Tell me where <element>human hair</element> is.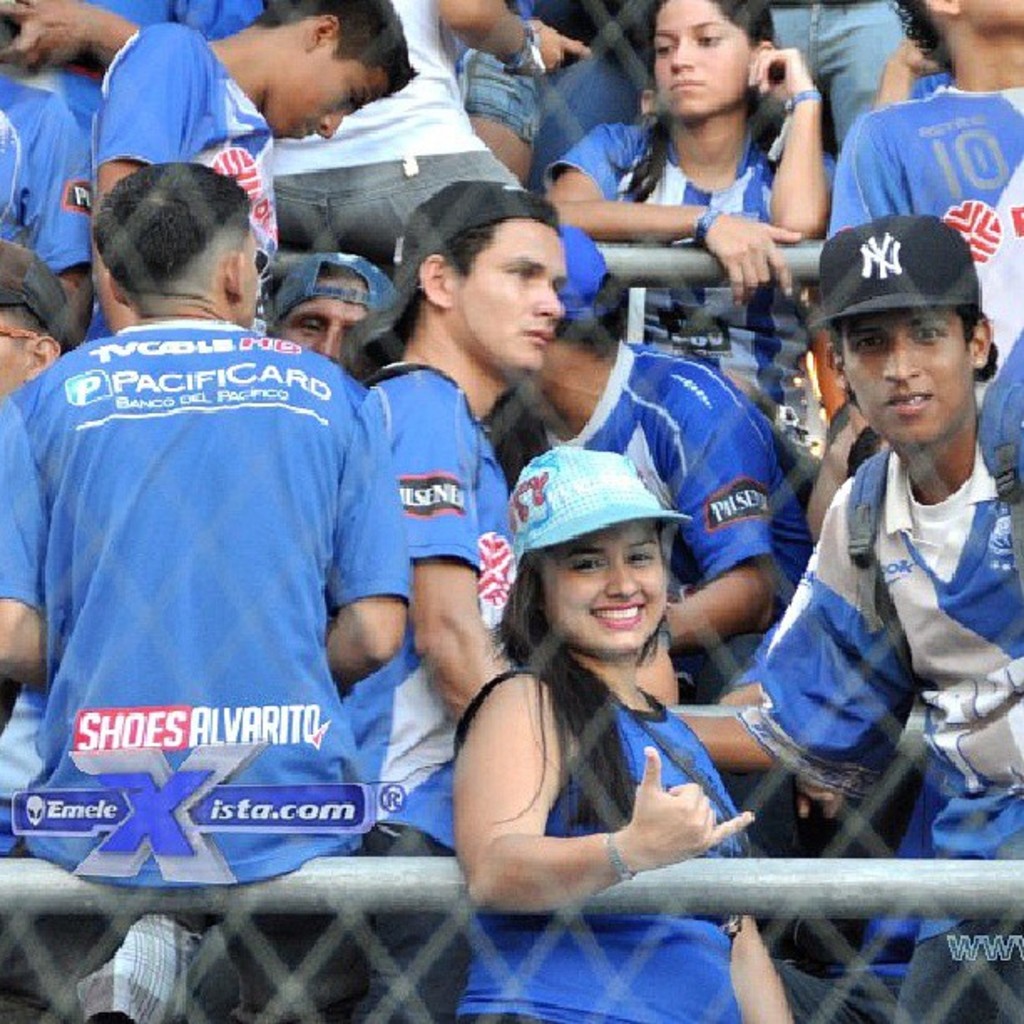
<element>human hair</element> is at (left=437, top=219, right=500, bottom=276).
